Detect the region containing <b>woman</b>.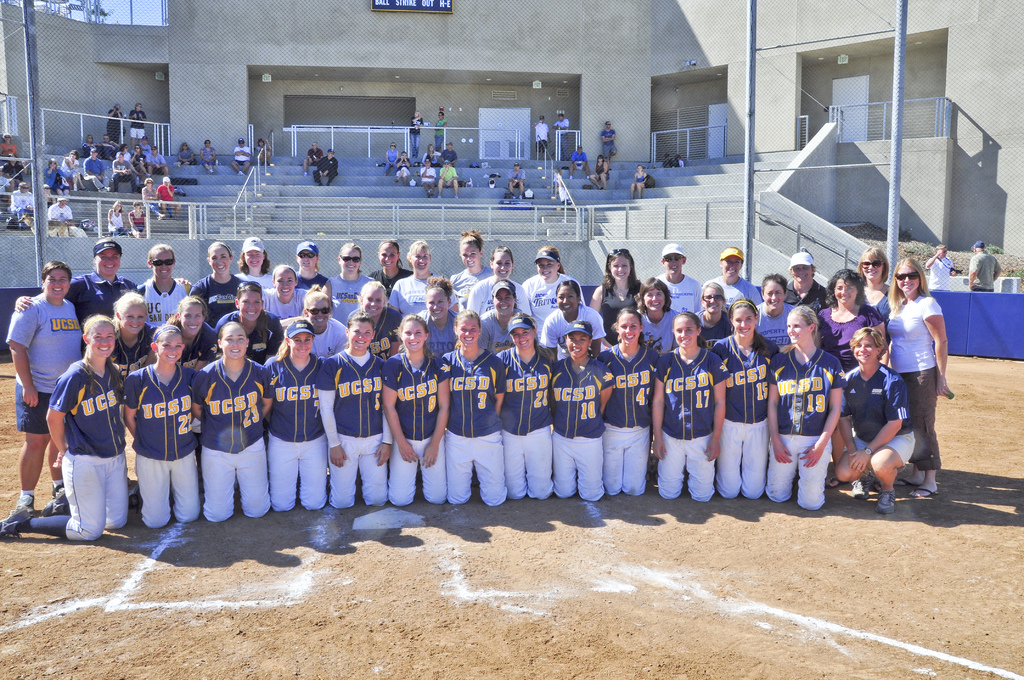
546,321,620,499.
